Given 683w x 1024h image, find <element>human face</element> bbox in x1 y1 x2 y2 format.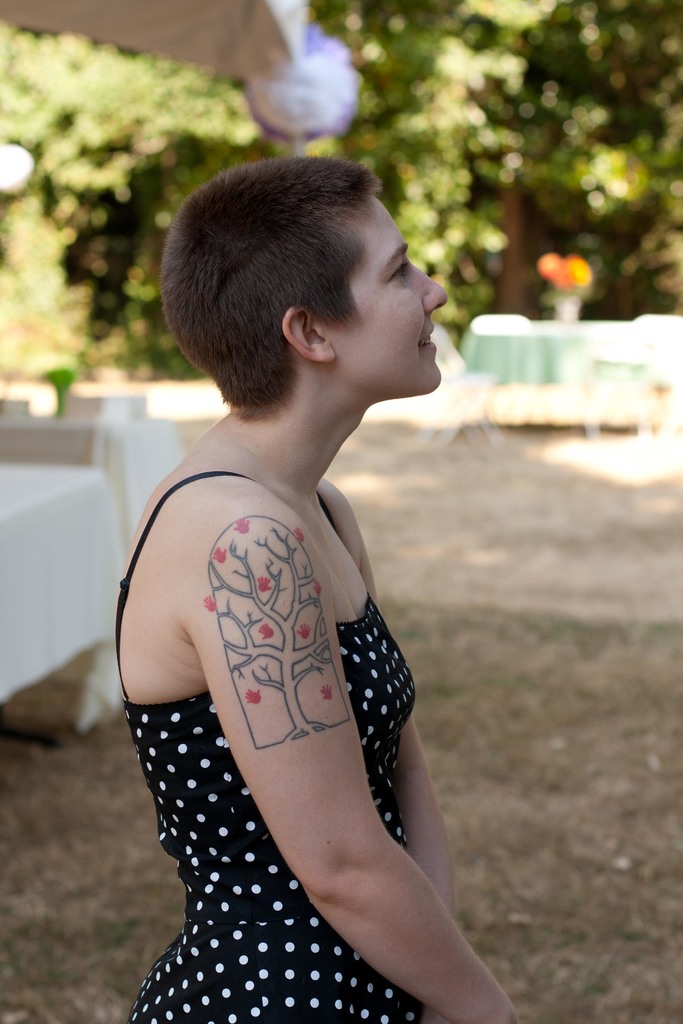
329 204 448 423.
